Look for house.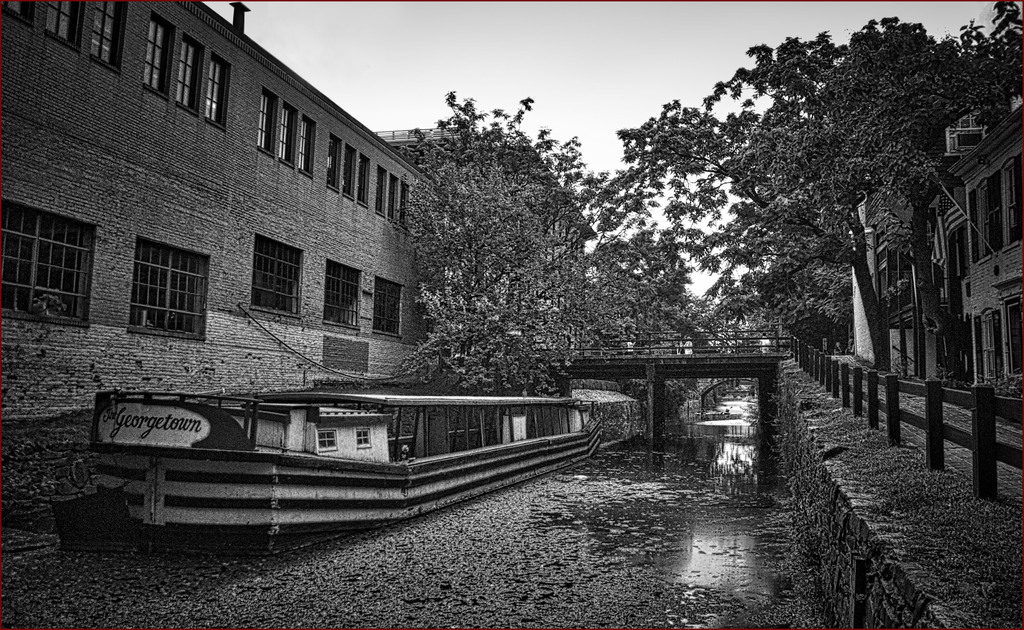
Found: select_region(0, 0, 597, 416).
